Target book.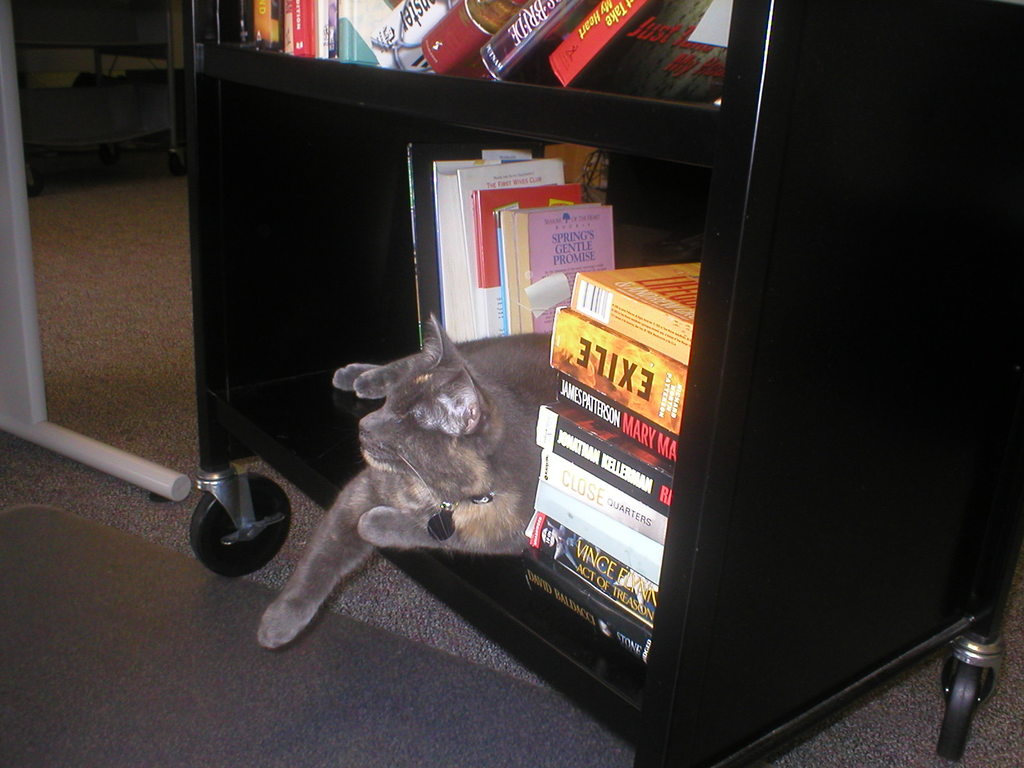
Target region: [left=525, top=539, right=652, bottom=667].
